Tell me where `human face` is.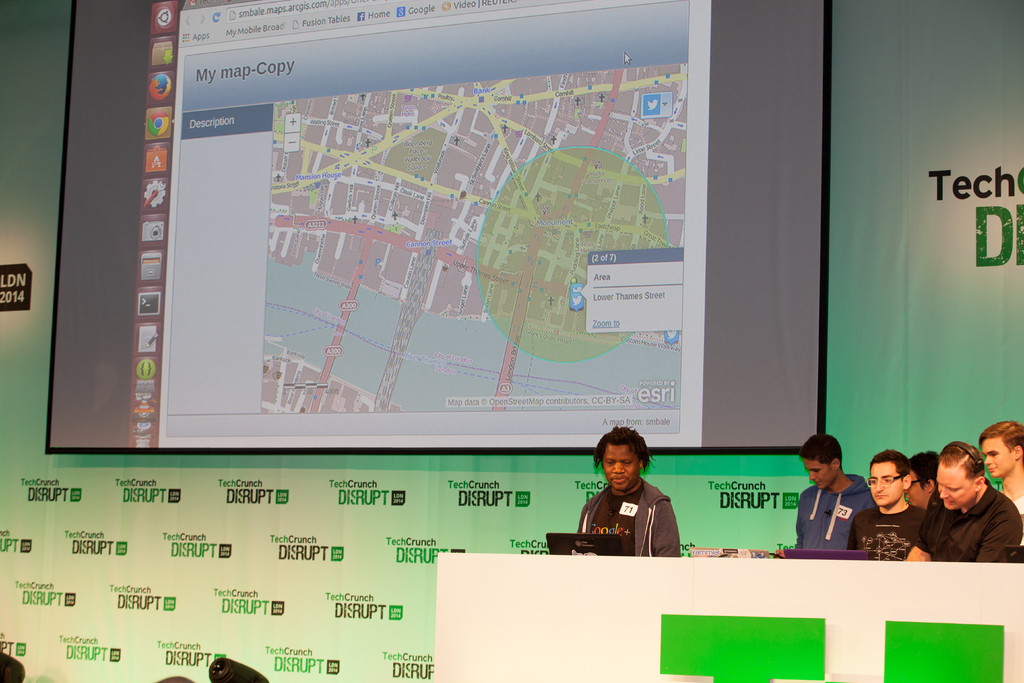
`human face` is at 934 460 976 509.
